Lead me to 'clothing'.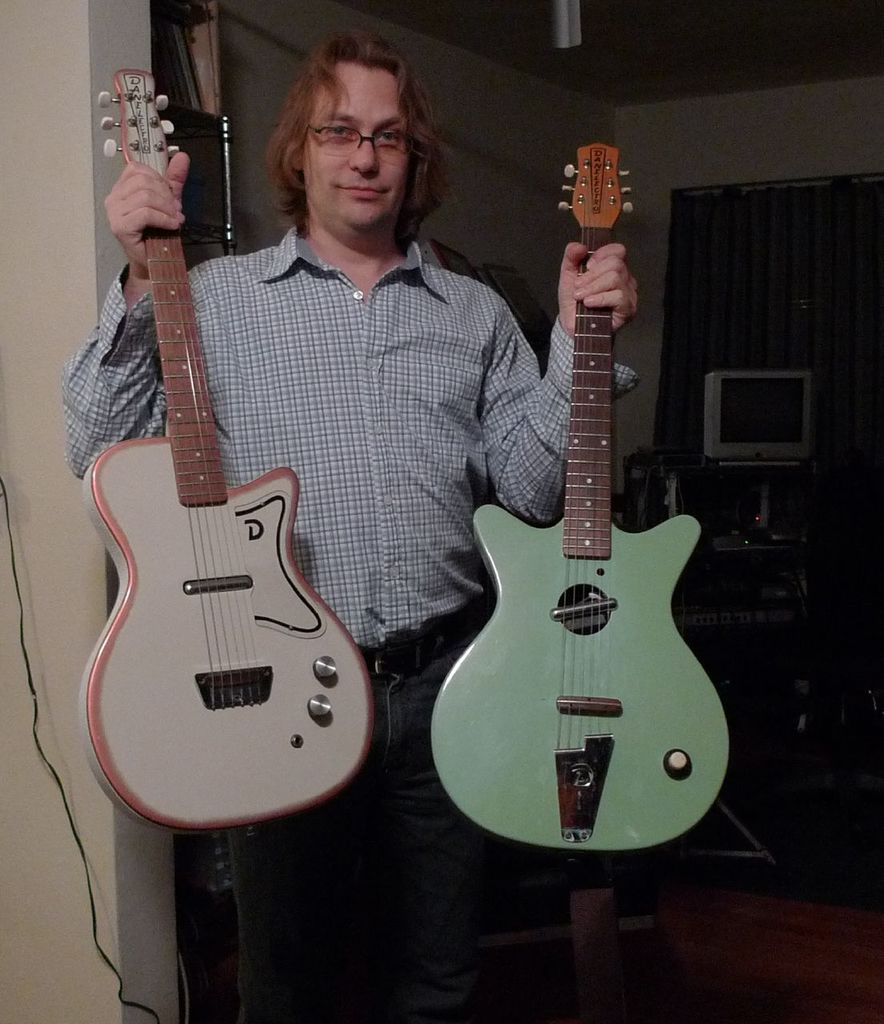
Lead to 77,58,572,897.
